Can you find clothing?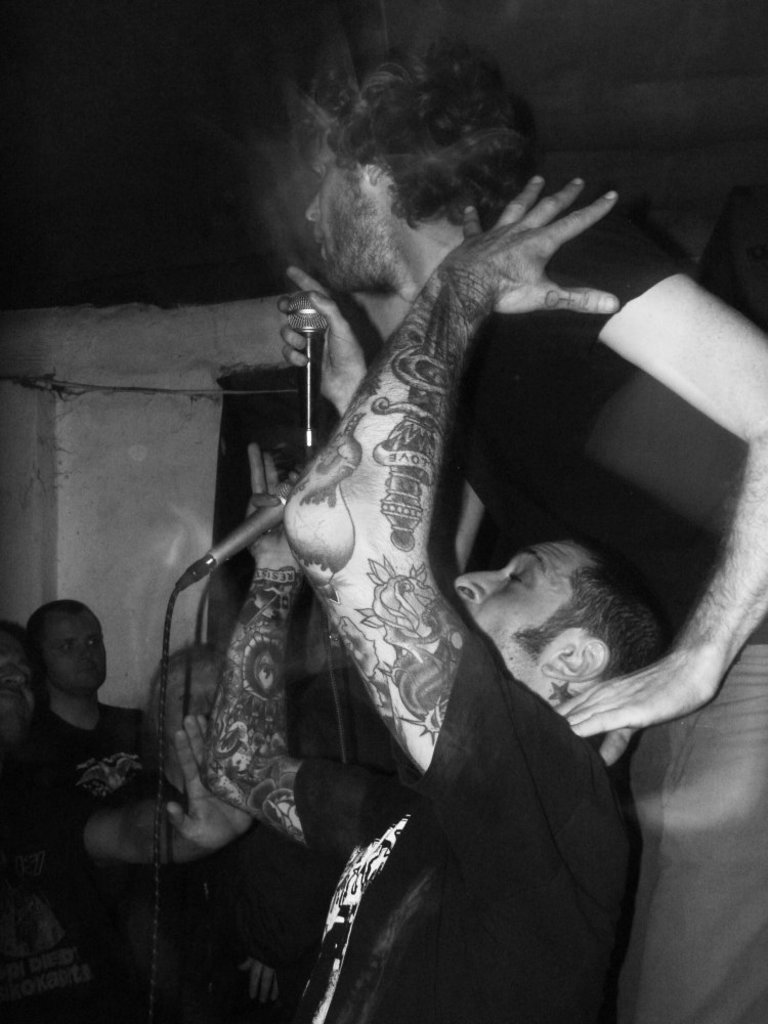
Yes, bounding box: 19, 702, 165, 945.
